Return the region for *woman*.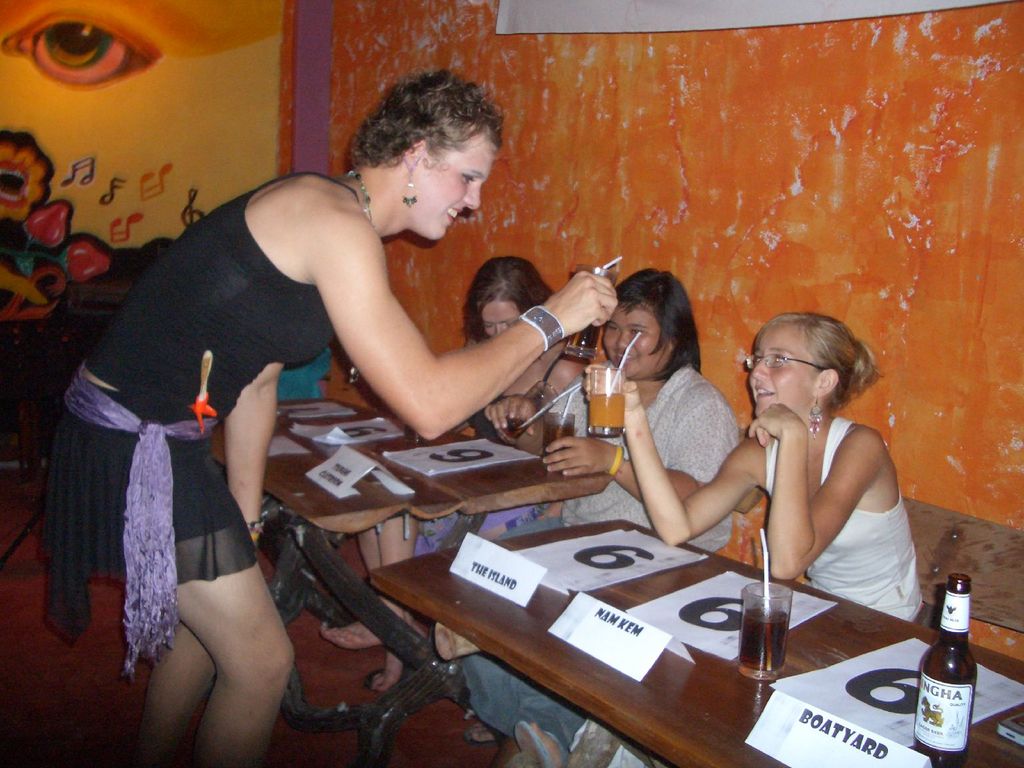
l=36, t=70, r=618, b=767.
